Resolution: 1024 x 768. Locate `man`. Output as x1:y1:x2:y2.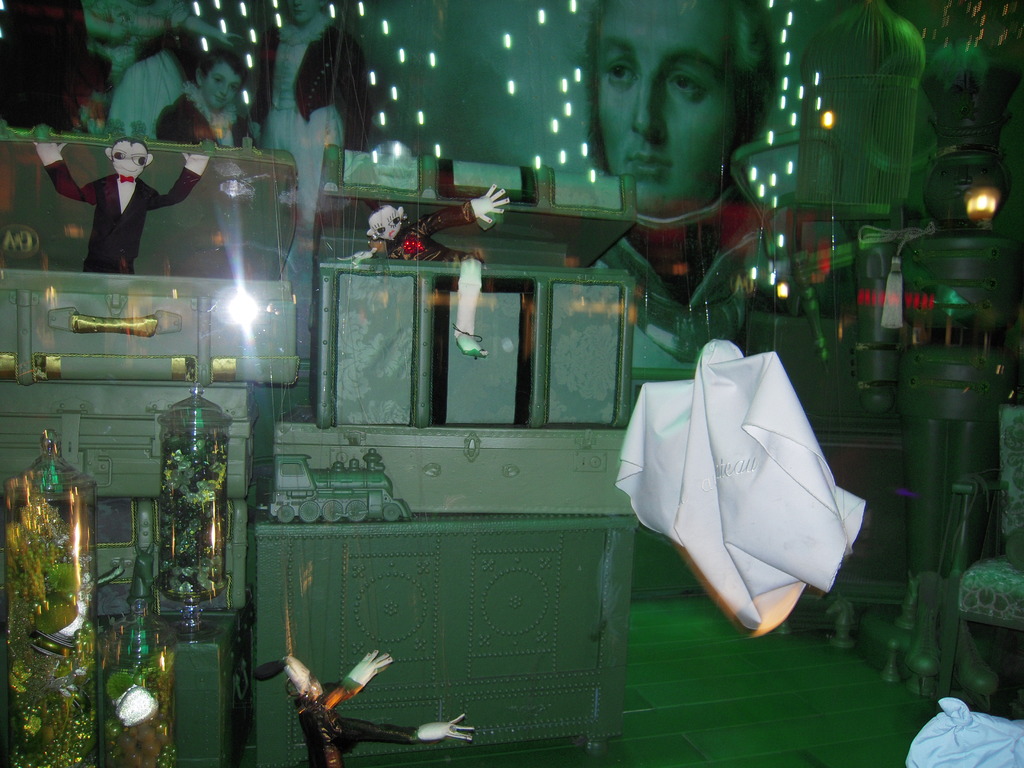
526:30:823:351.
